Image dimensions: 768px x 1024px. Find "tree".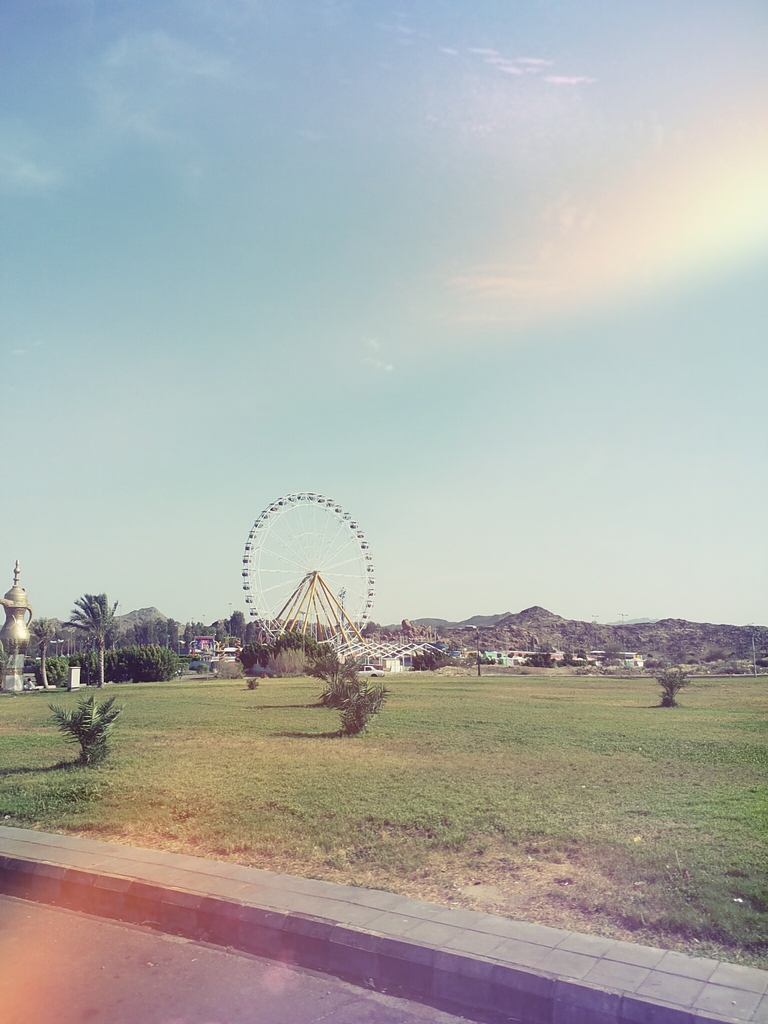
Rect(58, 578, 119, 691).
